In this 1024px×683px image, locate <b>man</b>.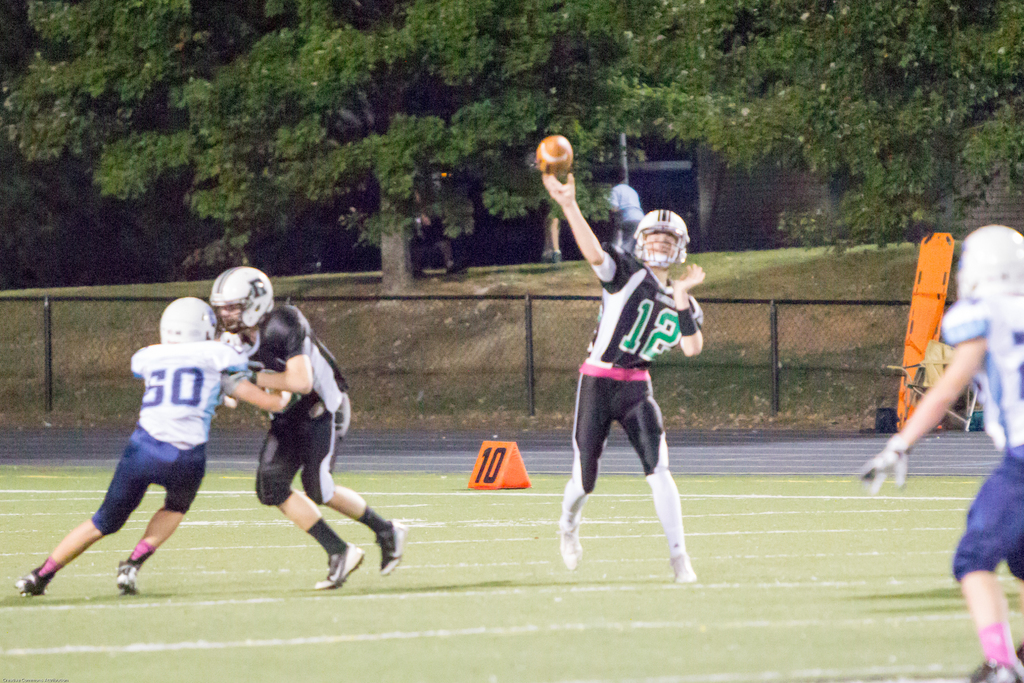
Bounding box: 607, 173, 645, 261.
